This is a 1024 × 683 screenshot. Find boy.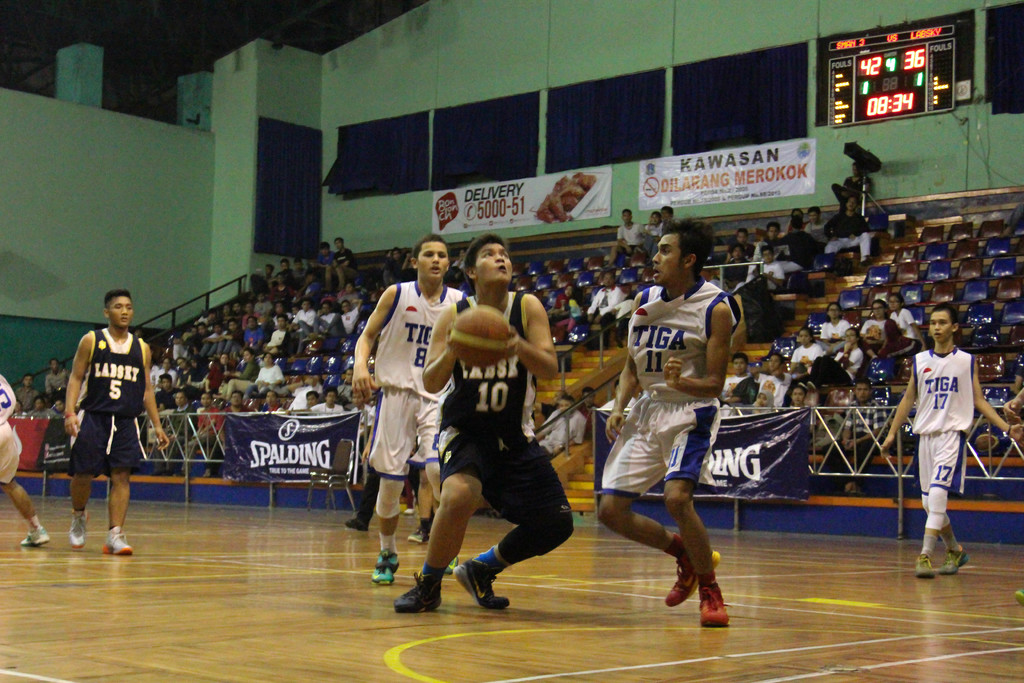
Bounding box: pyautogui.locateOnScreen(59, 292, 169, 559).
